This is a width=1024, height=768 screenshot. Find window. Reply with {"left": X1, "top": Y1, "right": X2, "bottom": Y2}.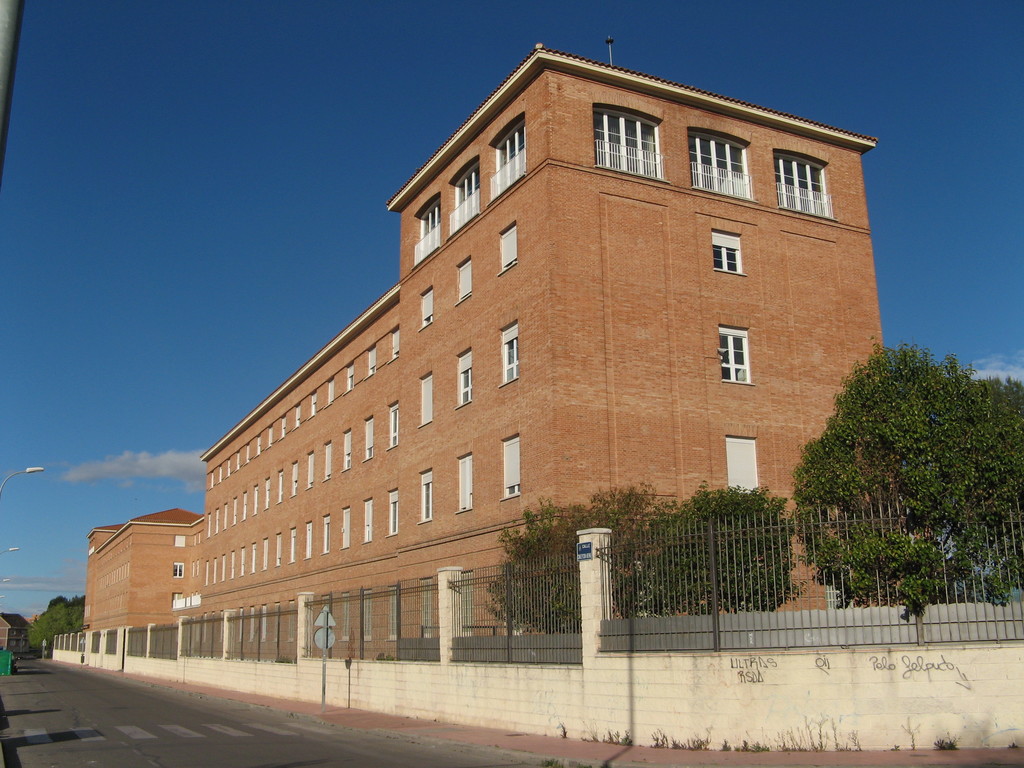
{"left": 241, "top": 547, "right": 243, "bottom": 573}.
